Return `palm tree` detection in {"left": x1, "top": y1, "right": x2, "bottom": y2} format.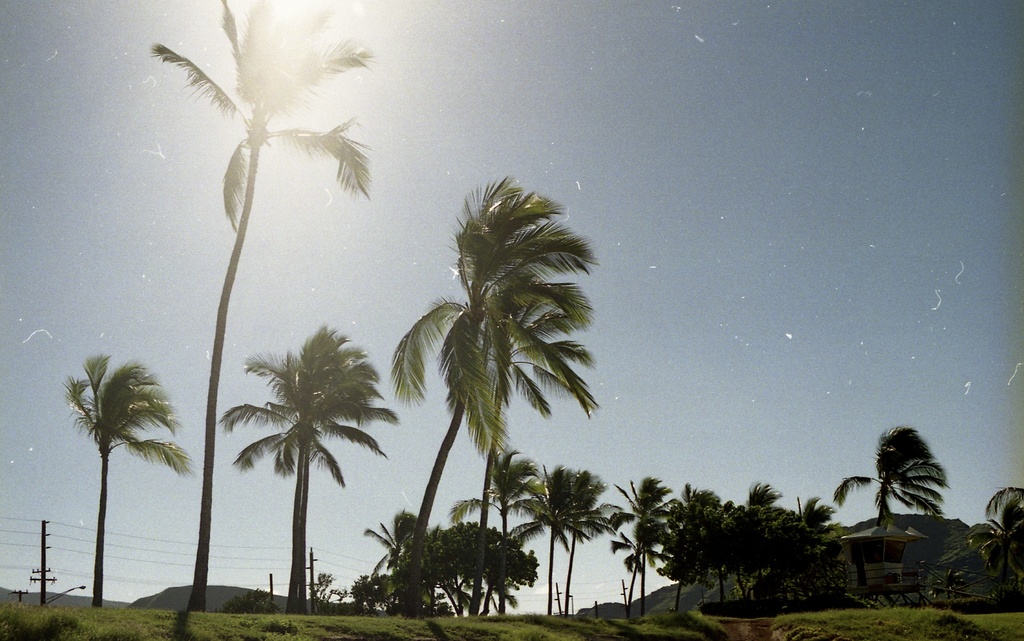
{"left": 833, "top": 426, "right": 948, "bottom": 576}.
